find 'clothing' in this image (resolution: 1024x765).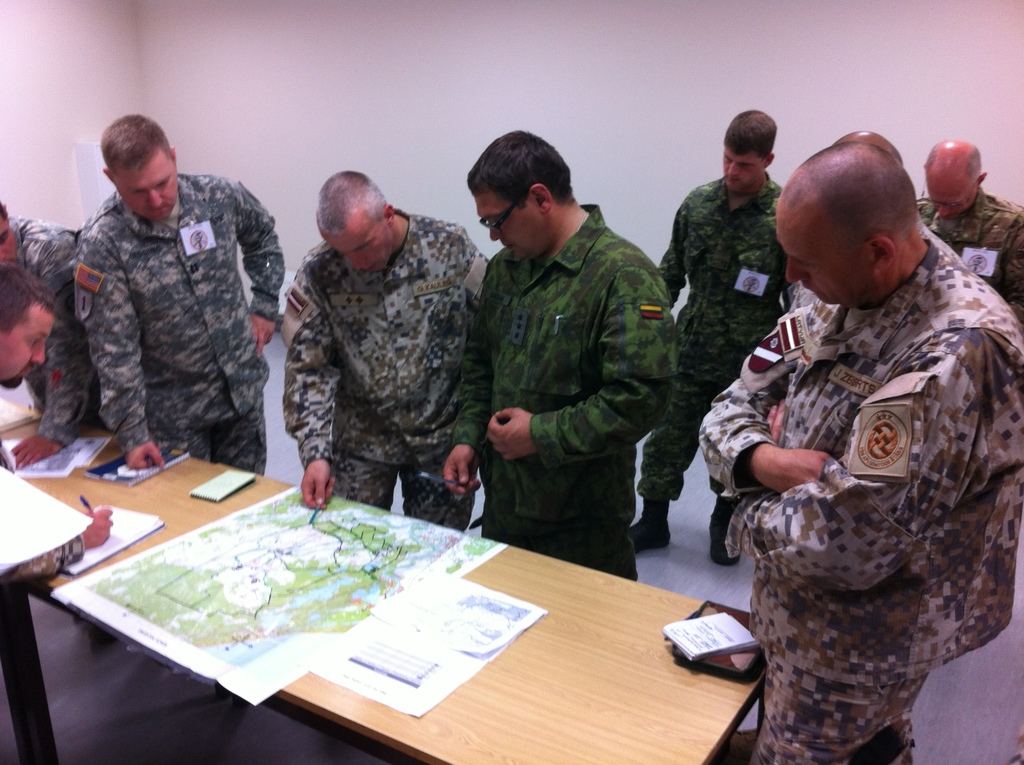
(287,198,481,504).
